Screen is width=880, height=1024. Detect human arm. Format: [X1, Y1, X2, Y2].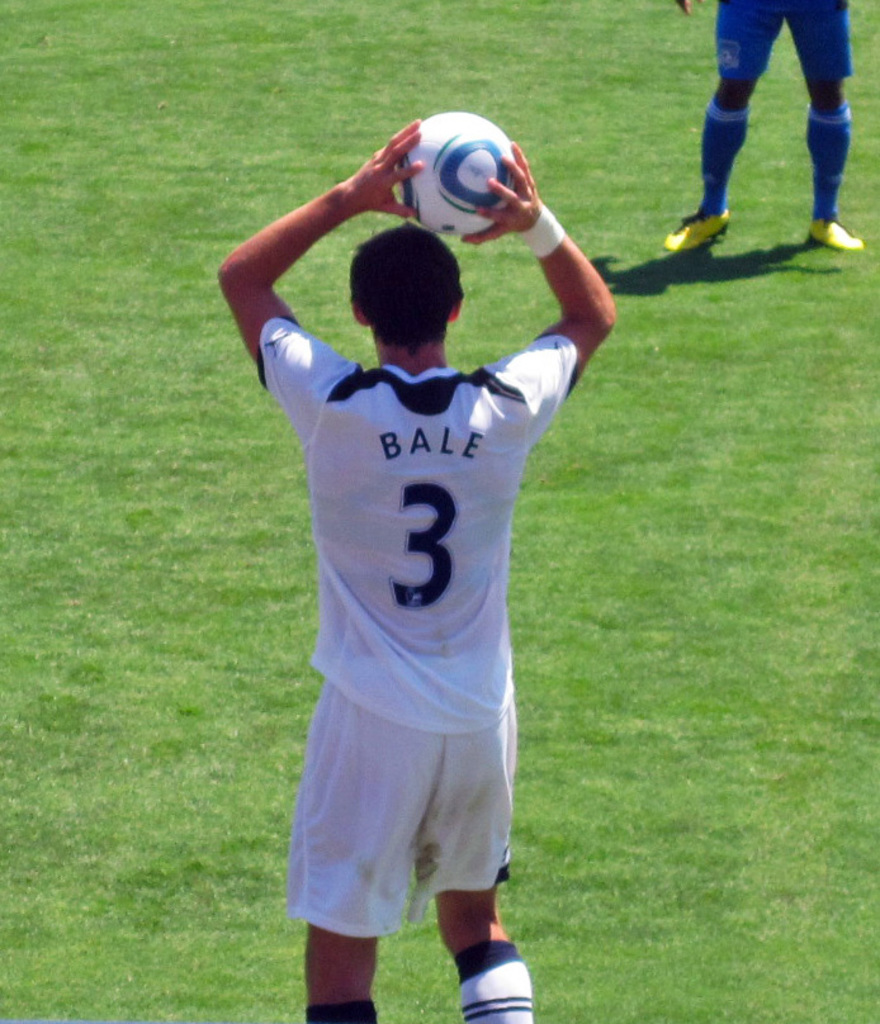
[520, 134, 621, 432].
